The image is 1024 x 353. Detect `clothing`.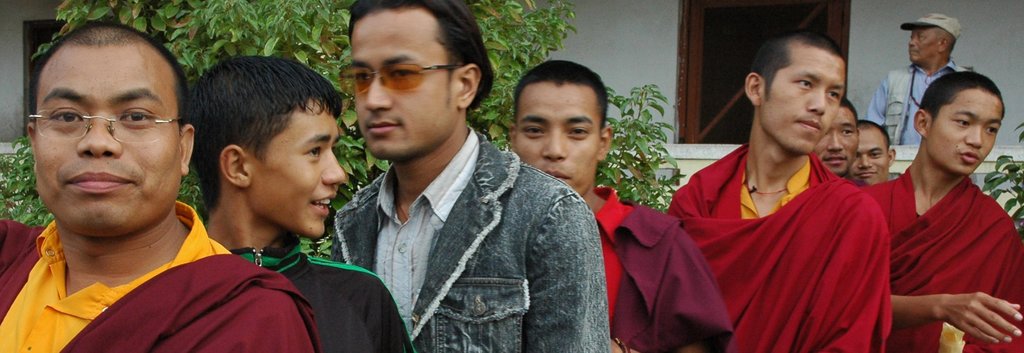
Detection: x1=10, y1=198, x2=310, y2=352.
